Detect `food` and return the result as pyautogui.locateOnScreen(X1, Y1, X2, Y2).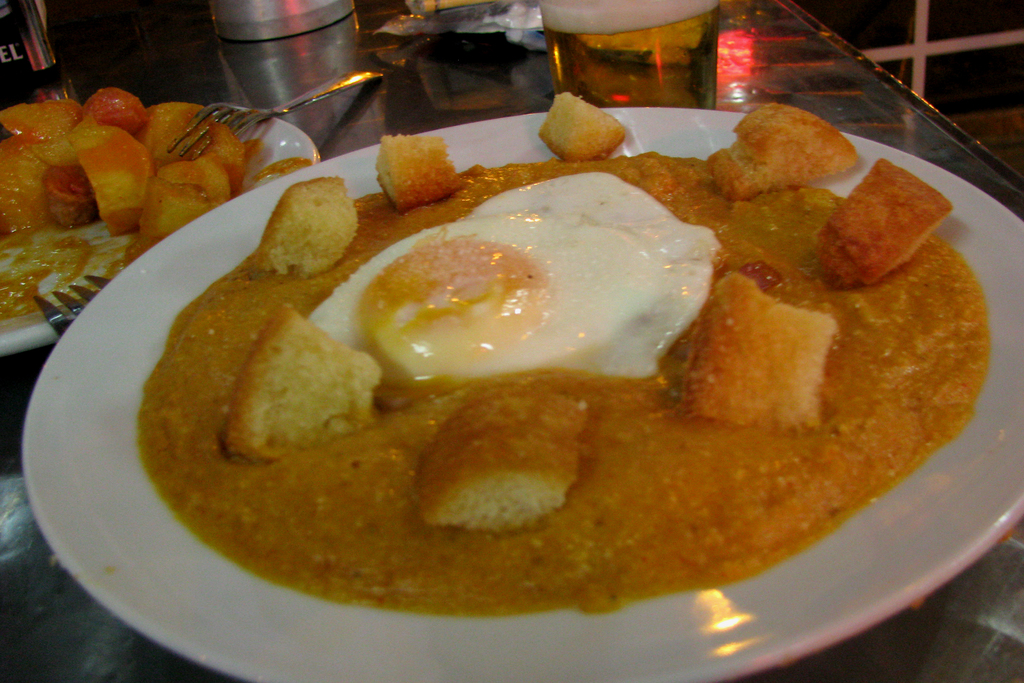
pyautogui.locateOnScreen(127, 95, 1013, 620).
